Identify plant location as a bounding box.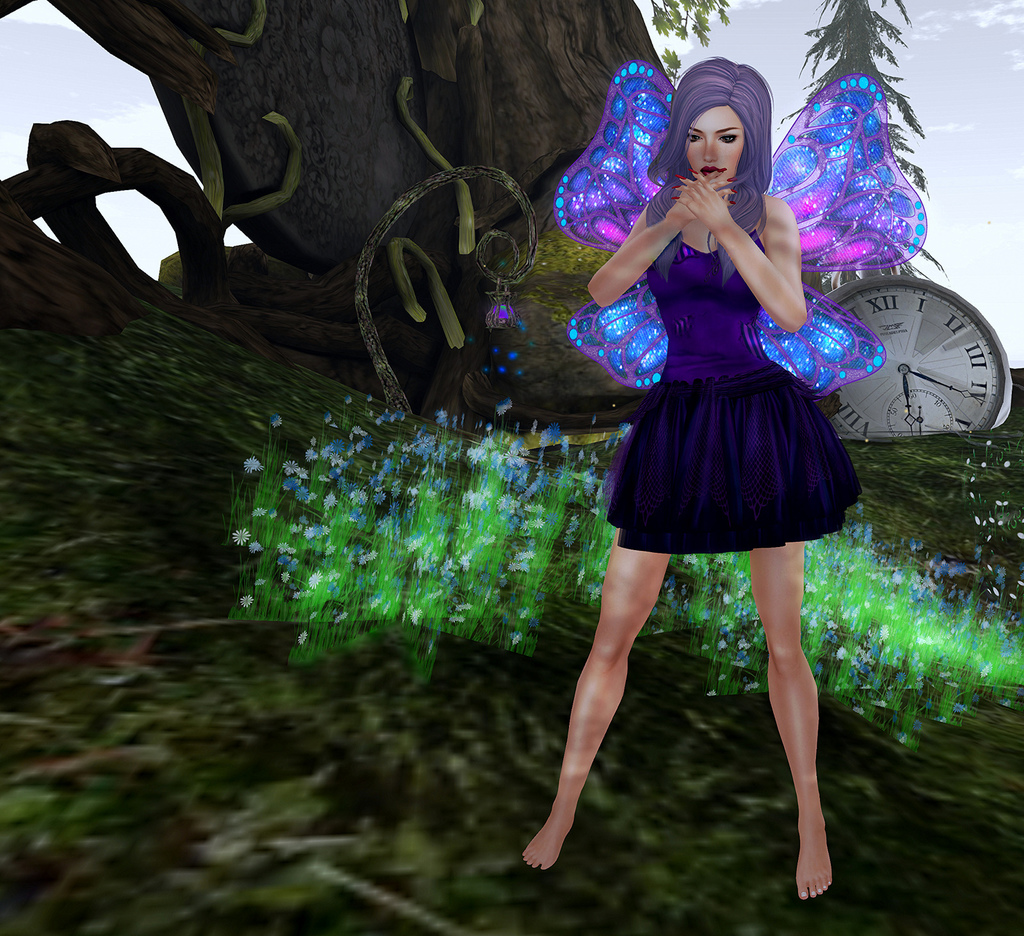
407 635 441 687.
